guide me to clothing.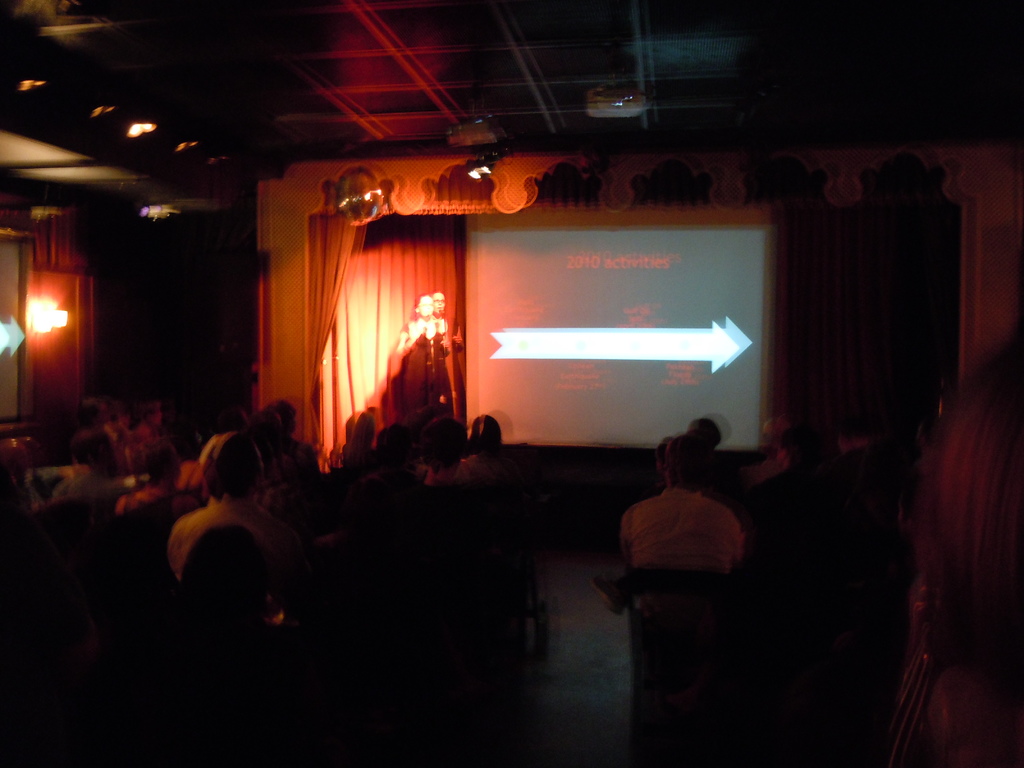
Guidance: box(616, 484, 734, 584).
